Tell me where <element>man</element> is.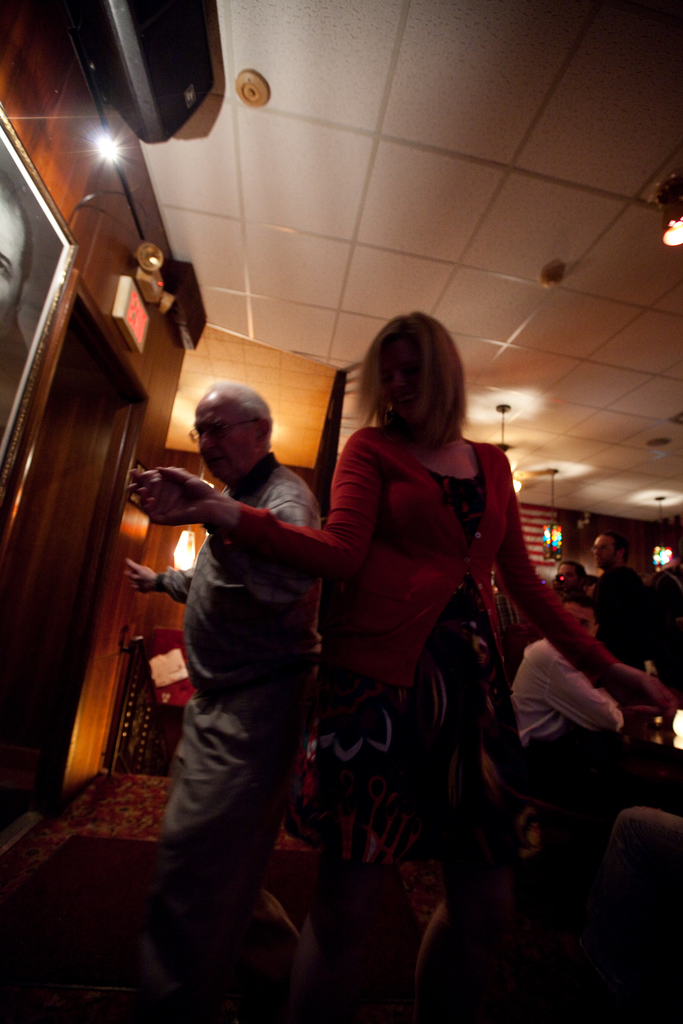
<element>man</element> is at box=[123, 360, 357, 966].
